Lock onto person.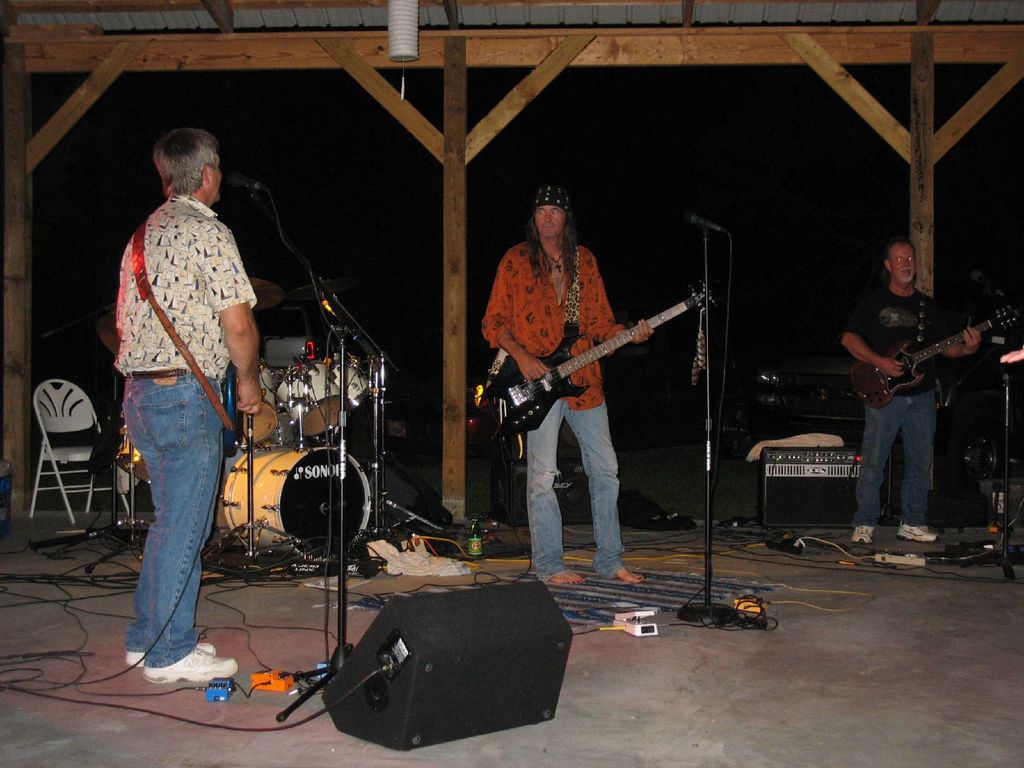
Locked: locate(484, 180, 657, 589).
